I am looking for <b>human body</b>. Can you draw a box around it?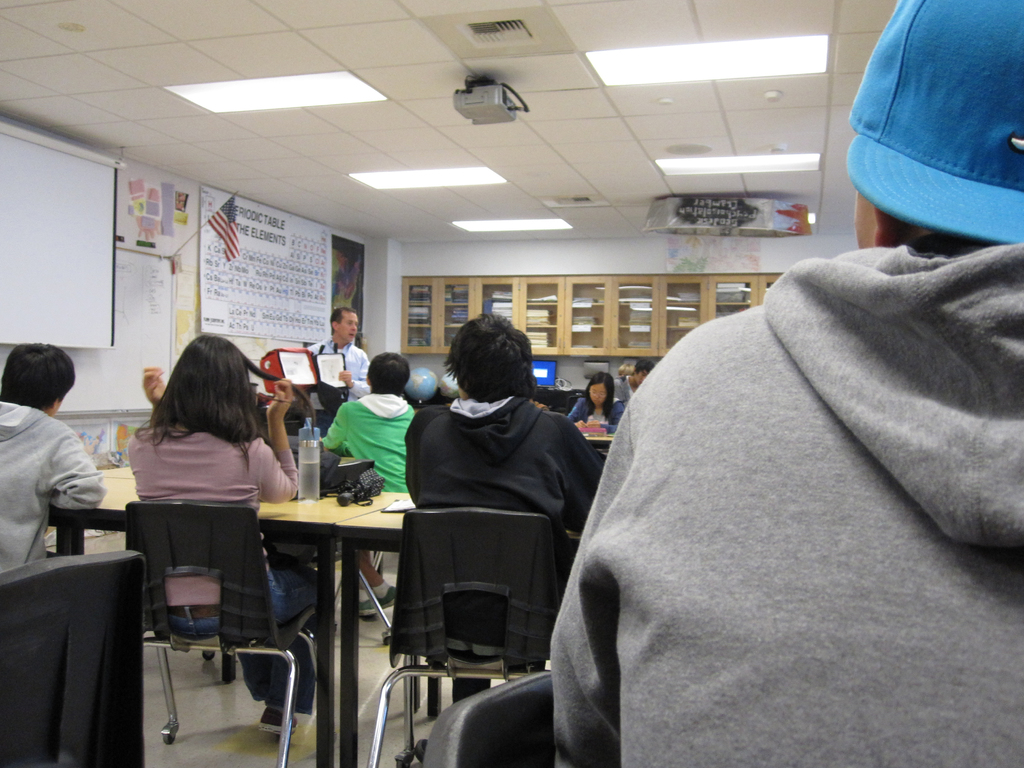
Sure, the bounding box is rect(320, 394, 425, 618).
